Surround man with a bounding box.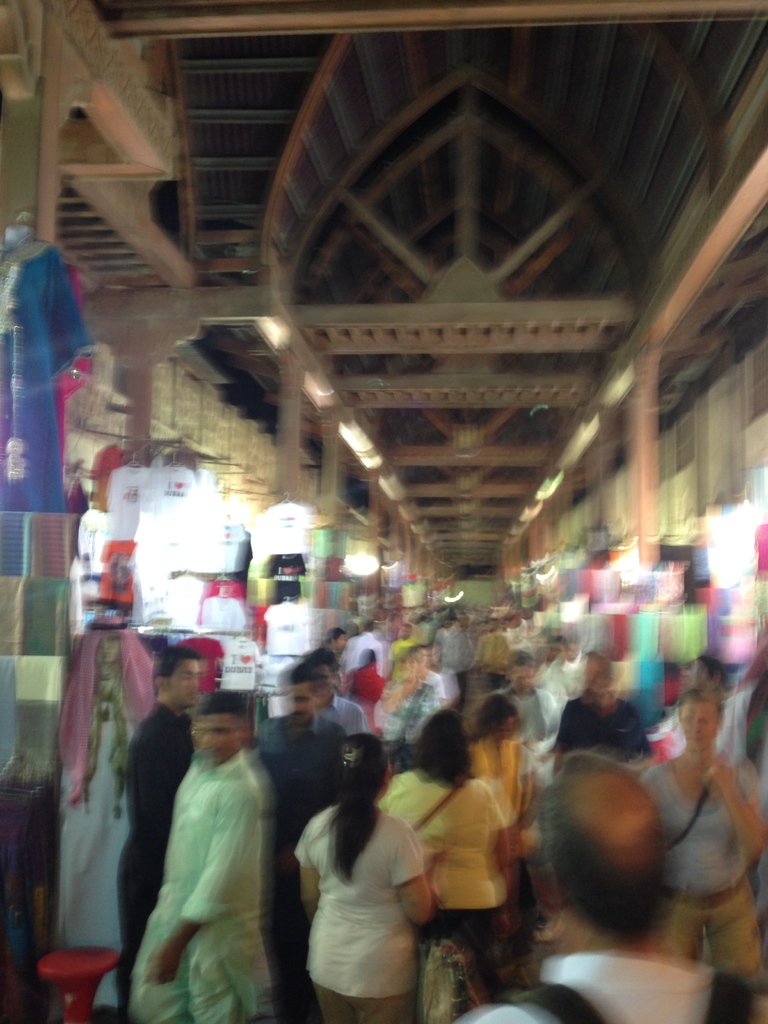
(315, 647, 374, 733).
